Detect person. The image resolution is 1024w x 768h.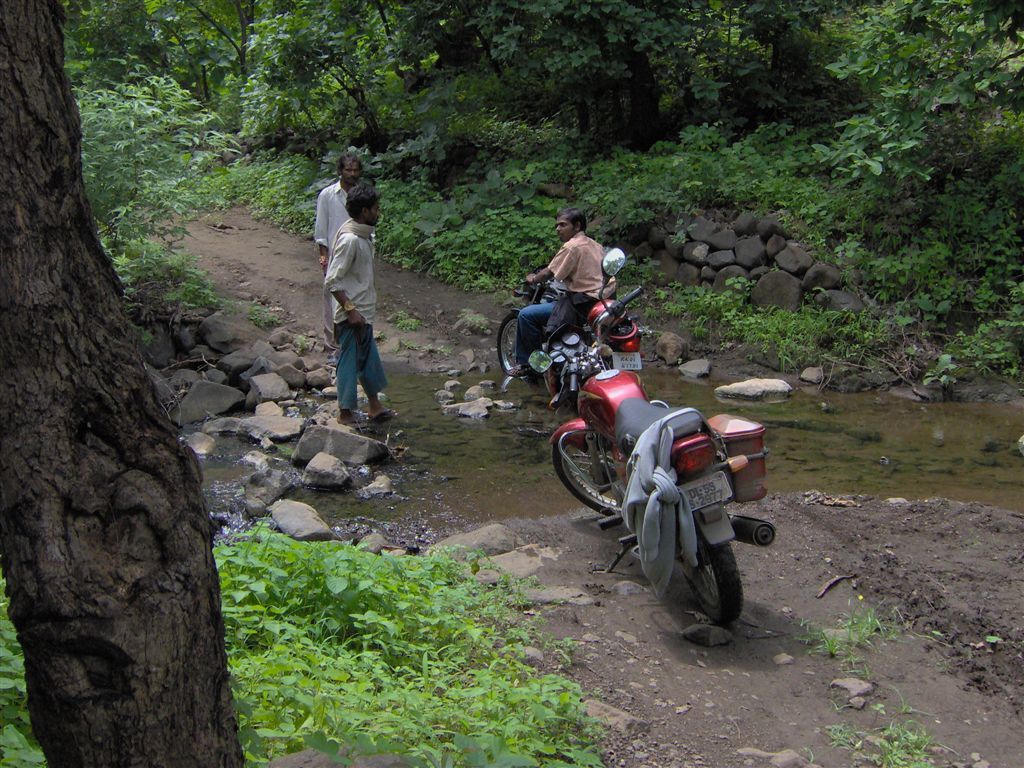
BBox(309, 147, 369, 286).
